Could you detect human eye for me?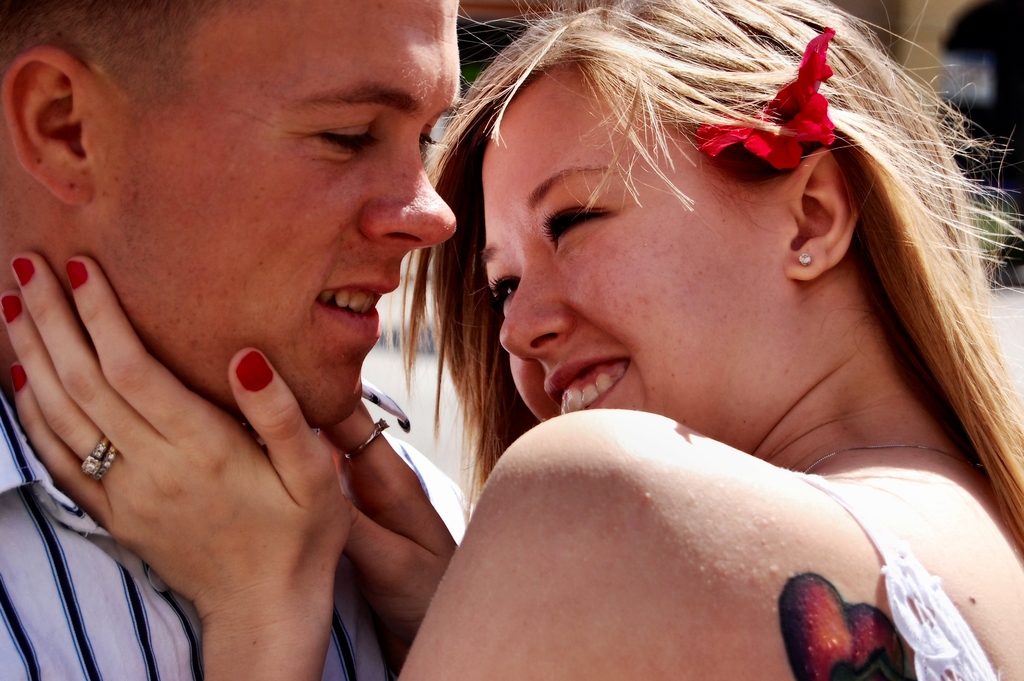
Detection result: region(532, 186, 630, 245).
